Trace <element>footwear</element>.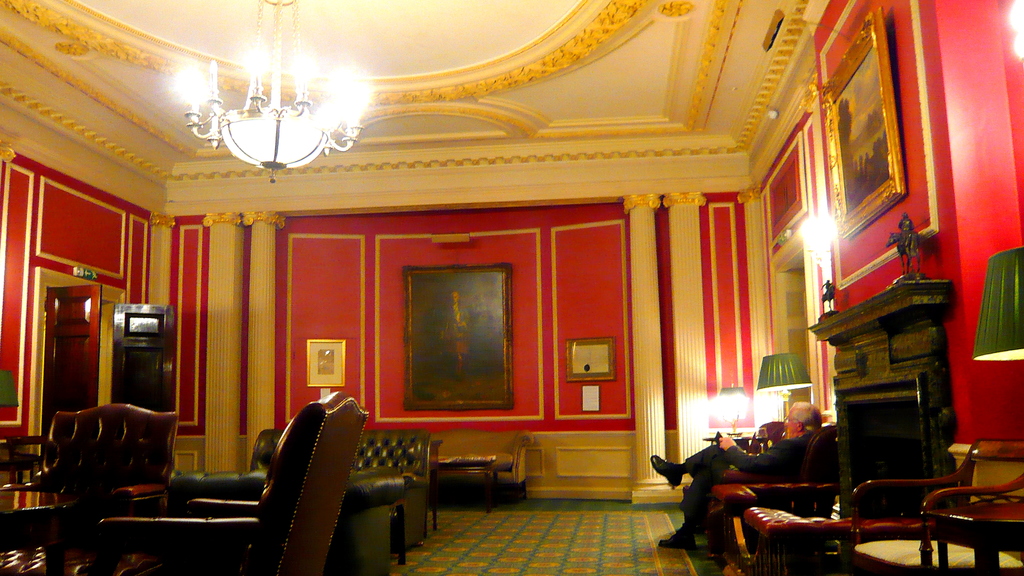
Traced to 648 520 699 550.
